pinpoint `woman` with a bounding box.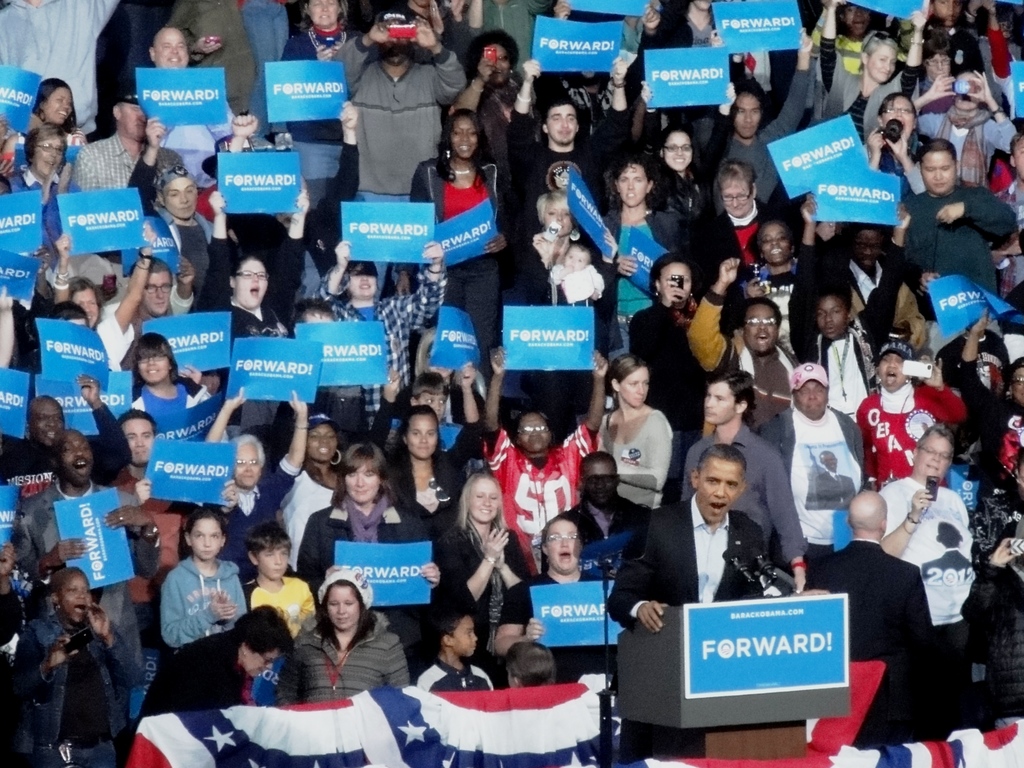
bbox=(392, 107, 508, 380).
